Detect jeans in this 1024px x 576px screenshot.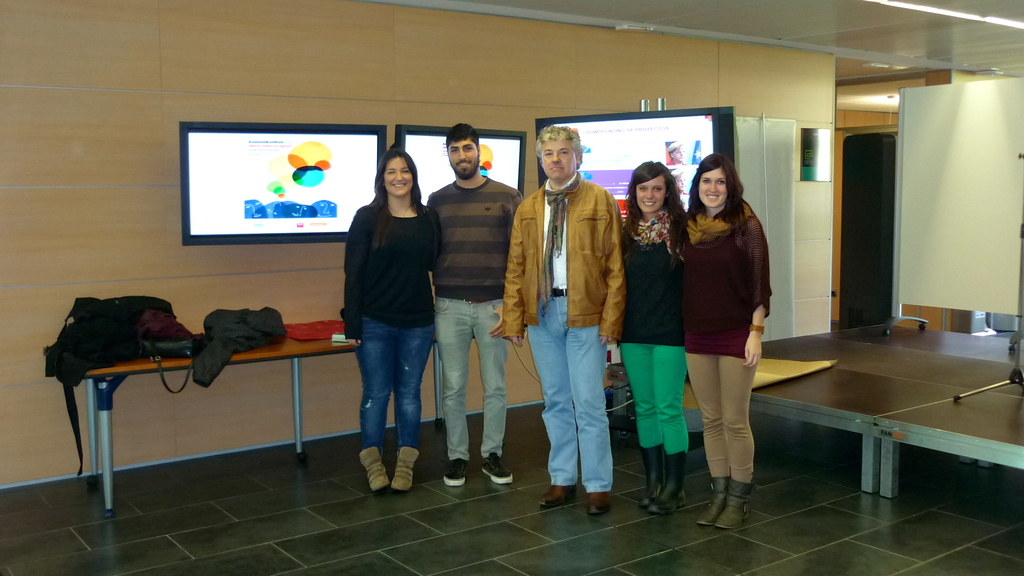
Detection: 346/294/429/493.
